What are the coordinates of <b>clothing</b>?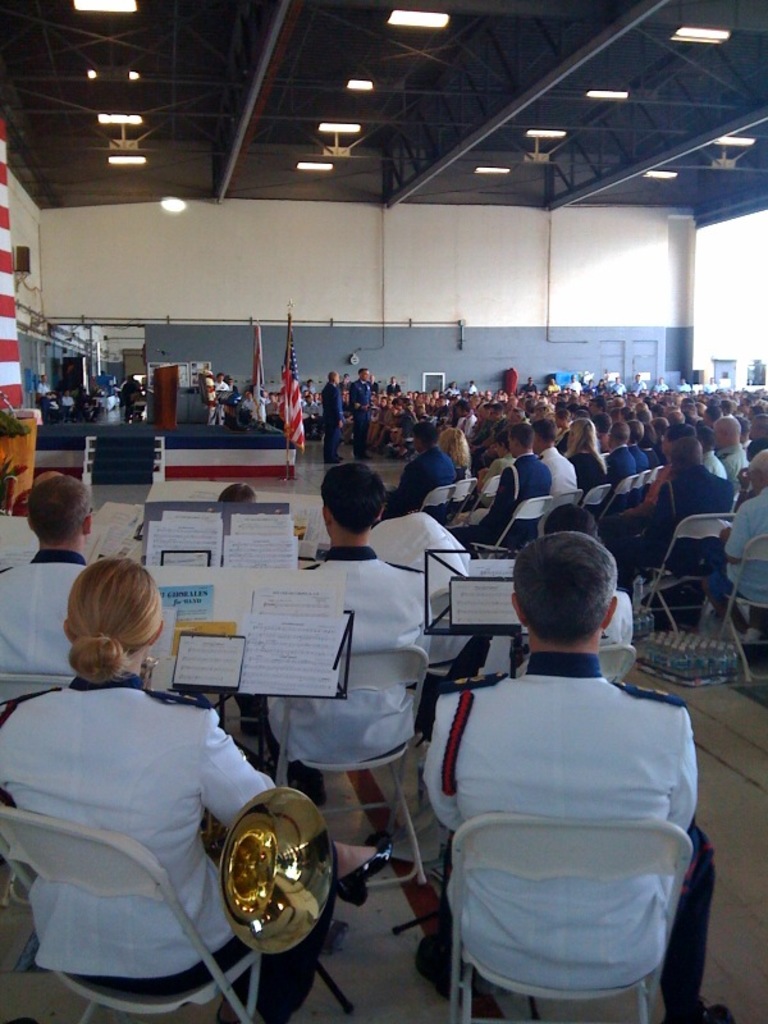
0, 684, 269, 996.
